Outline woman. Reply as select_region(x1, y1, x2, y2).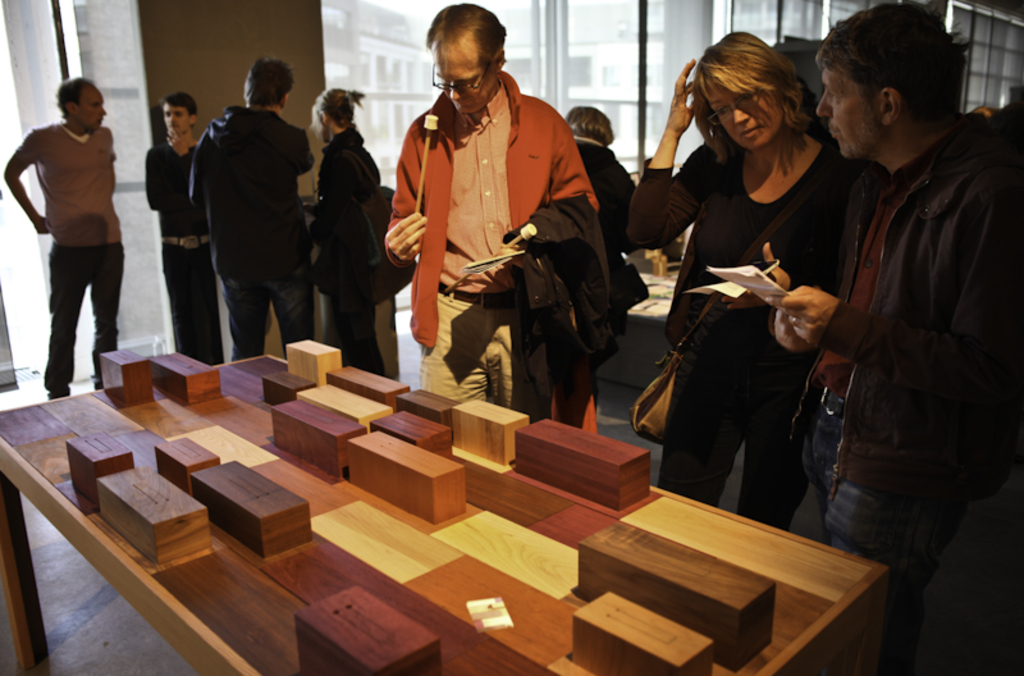
select_region(305, 84, 388, 374).
